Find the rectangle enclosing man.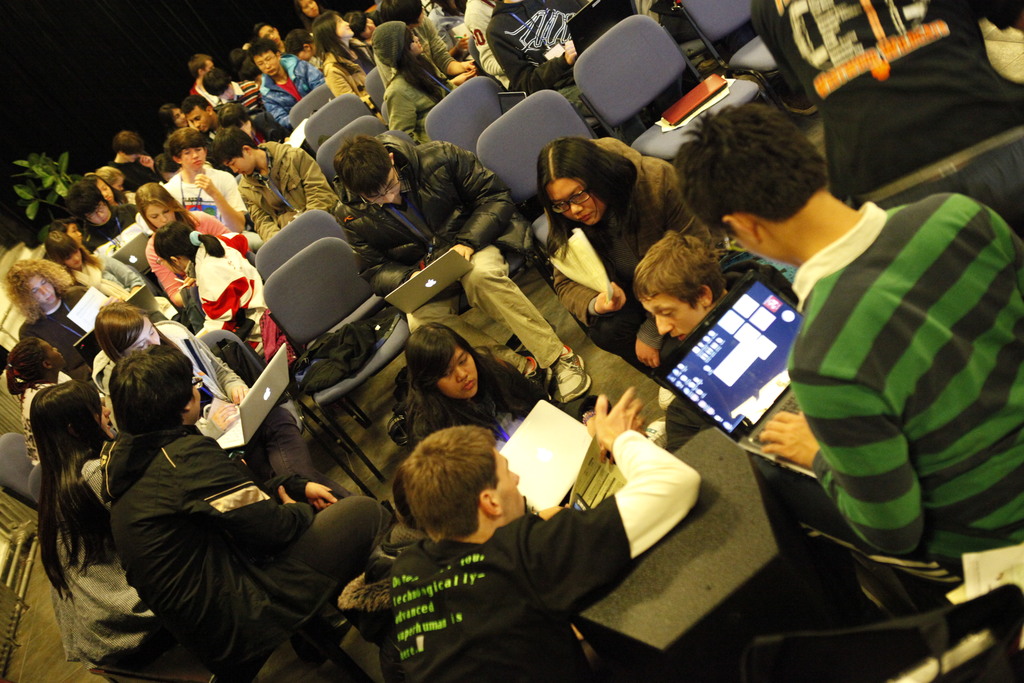
328 135 592 409.
